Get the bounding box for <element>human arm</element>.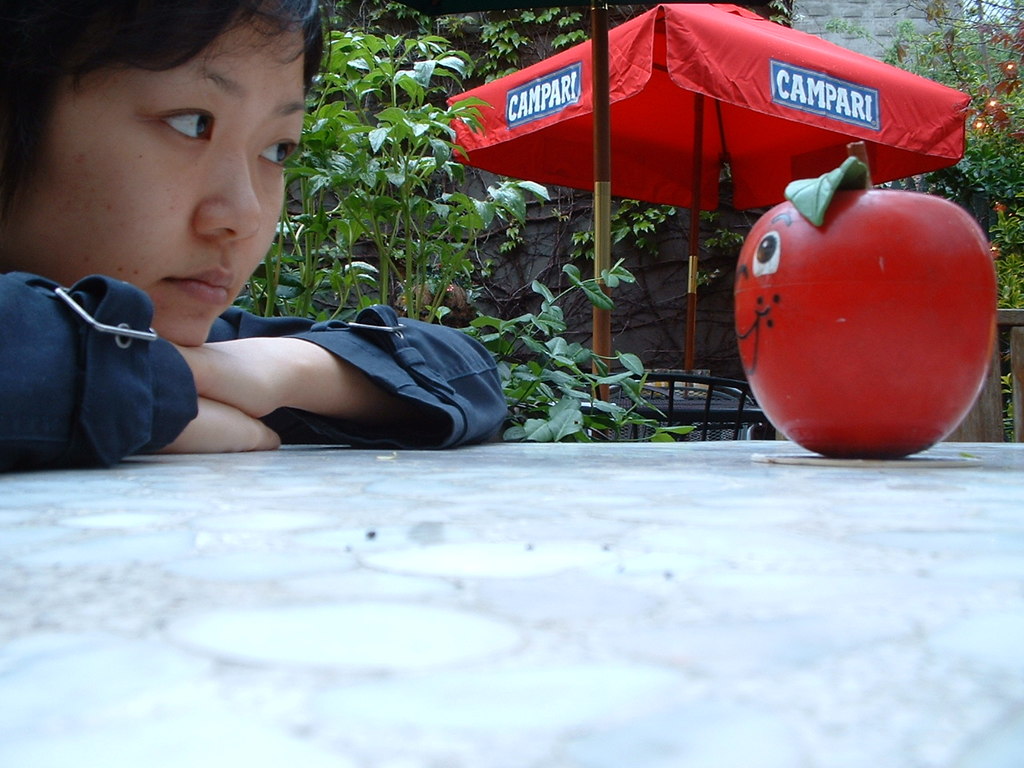
bbox=[0, 270, 281, 471].
